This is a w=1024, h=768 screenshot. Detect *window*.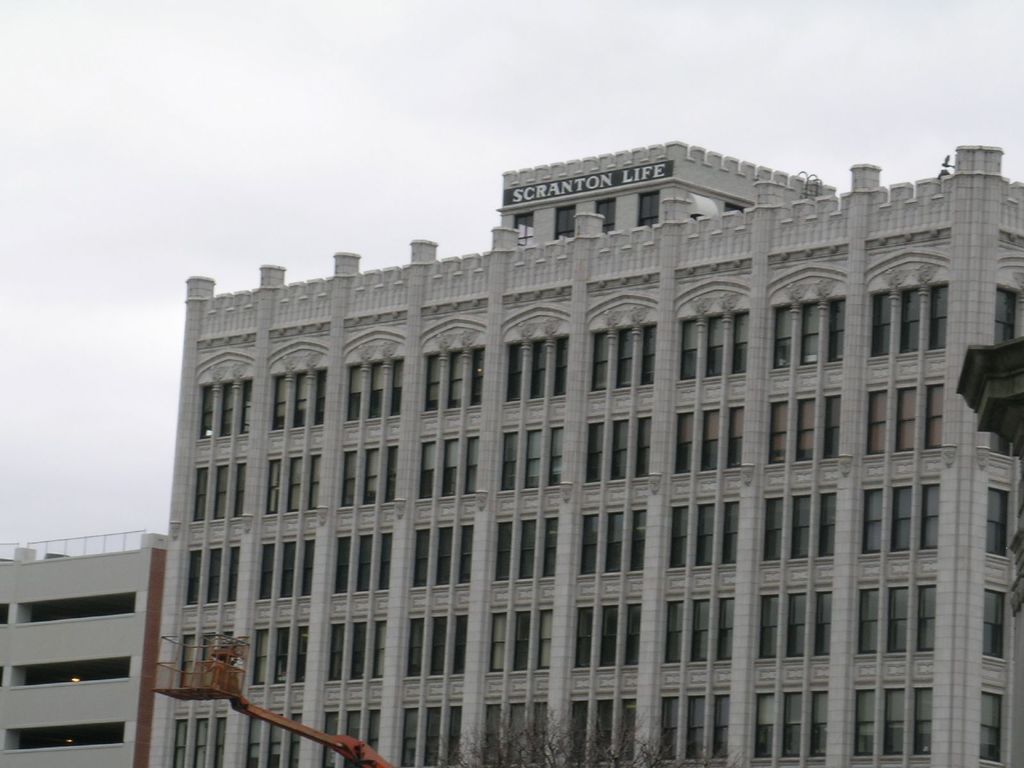
box=[258, 534, 316, 605].
